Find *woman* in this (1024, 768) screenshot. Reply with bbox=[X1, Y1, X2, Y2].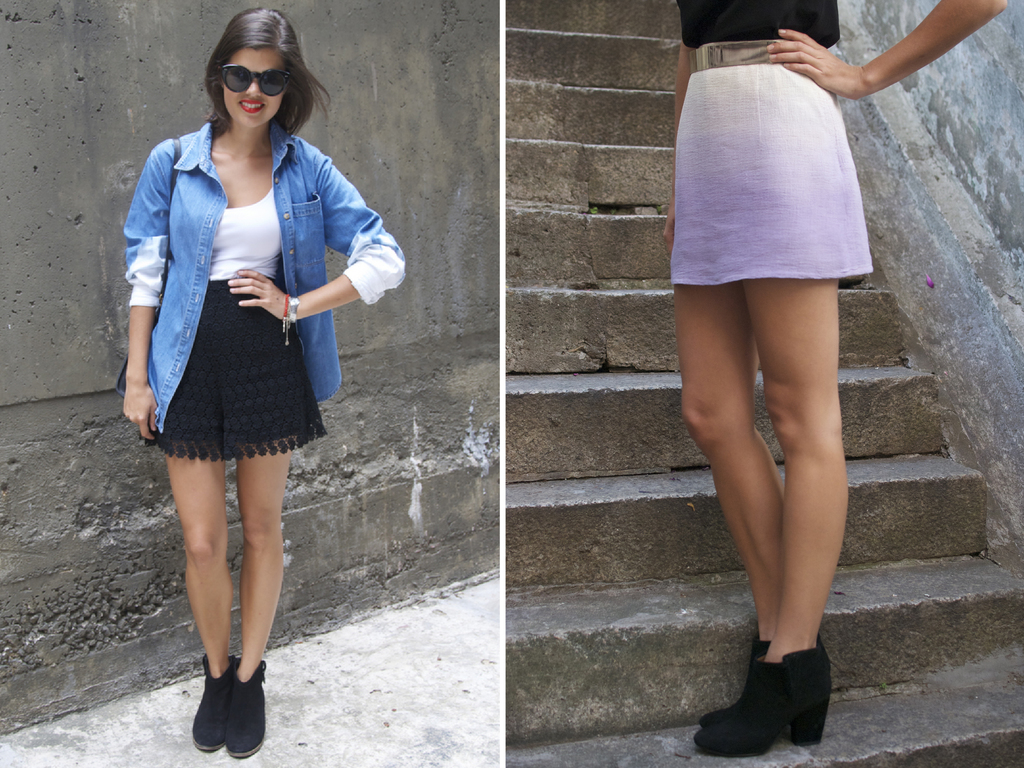
bbox=[115, 58, 379, 697].
